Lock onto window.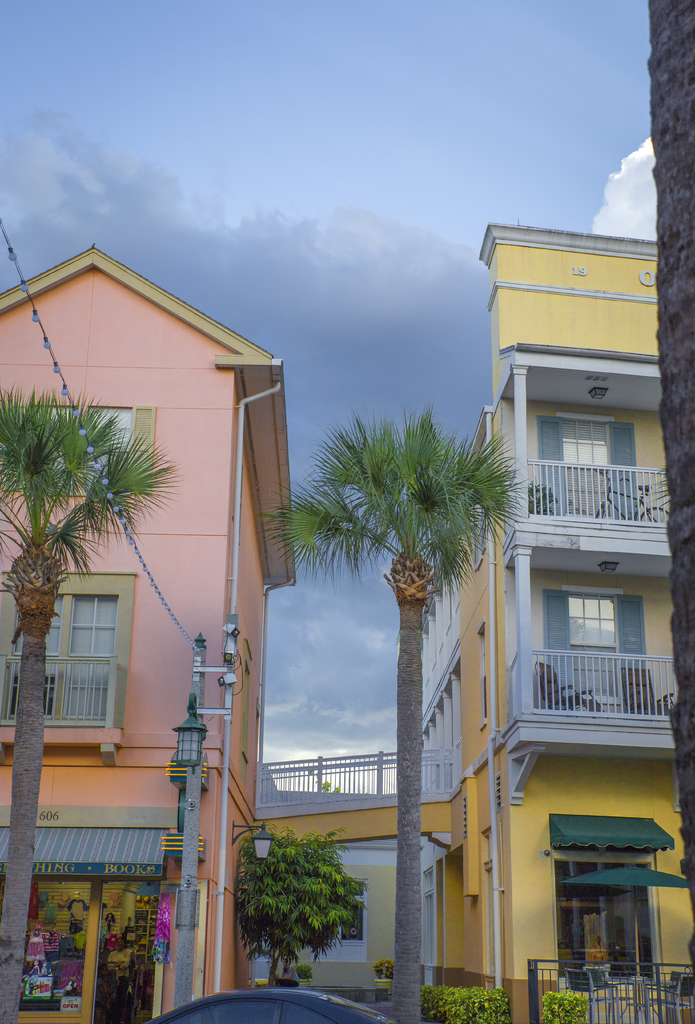
Locked: 548:817:666:987.
